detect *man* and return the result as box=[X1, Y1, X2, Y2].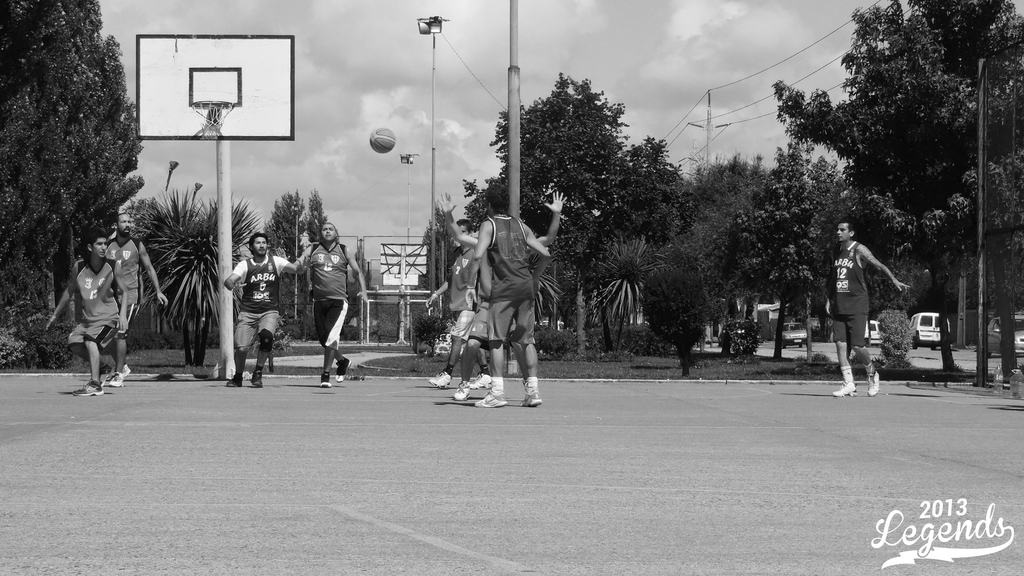
box=[221, 227, 307, 391].
